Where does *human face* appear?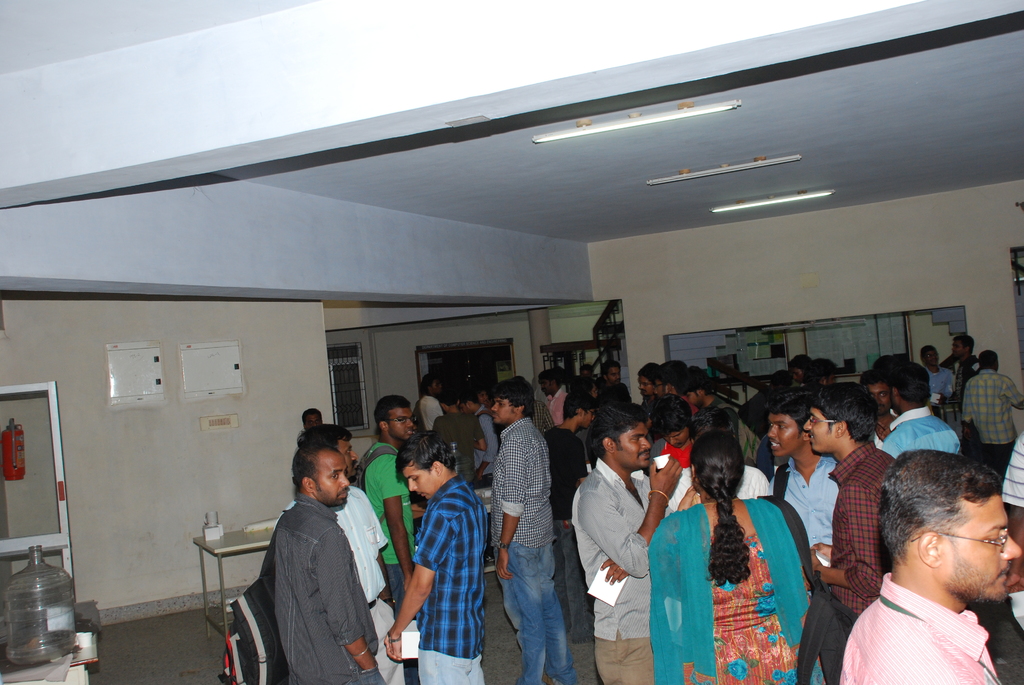
Appears at select_region(614, 418, 650, 468).
